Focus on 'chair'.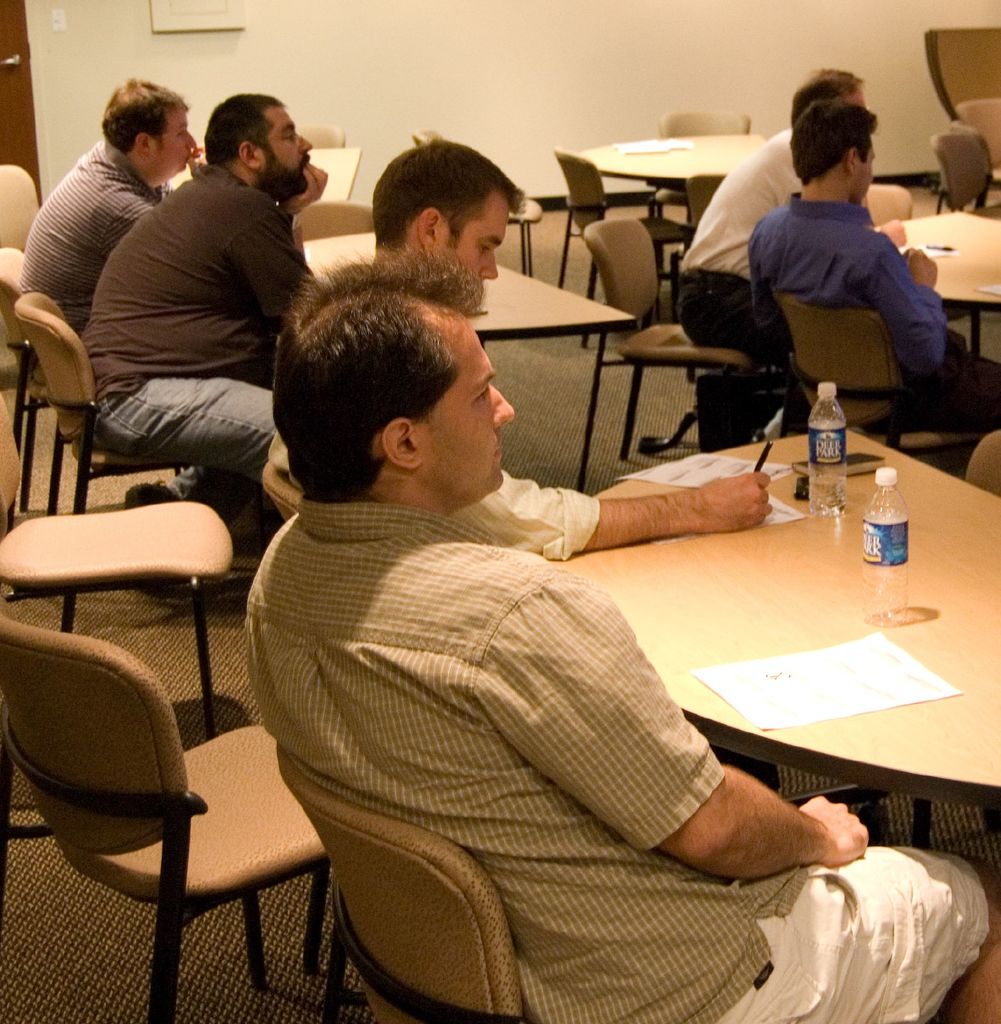
Focused at left=0, top=165, right=42, bottom=265.
